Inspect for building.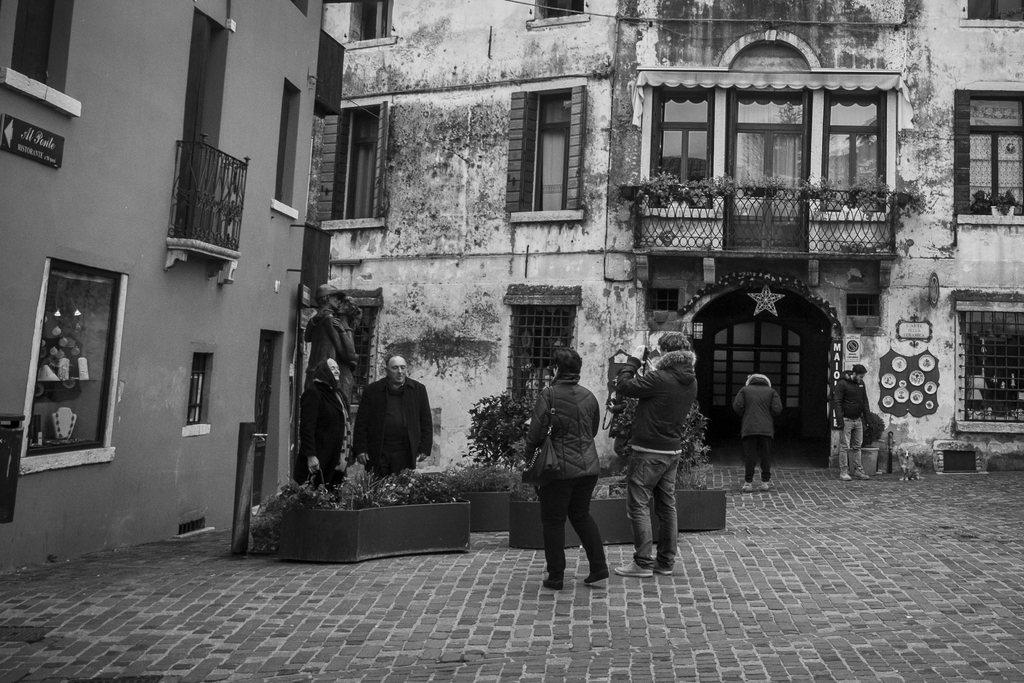
Inspection: 0/0/1023/589.
